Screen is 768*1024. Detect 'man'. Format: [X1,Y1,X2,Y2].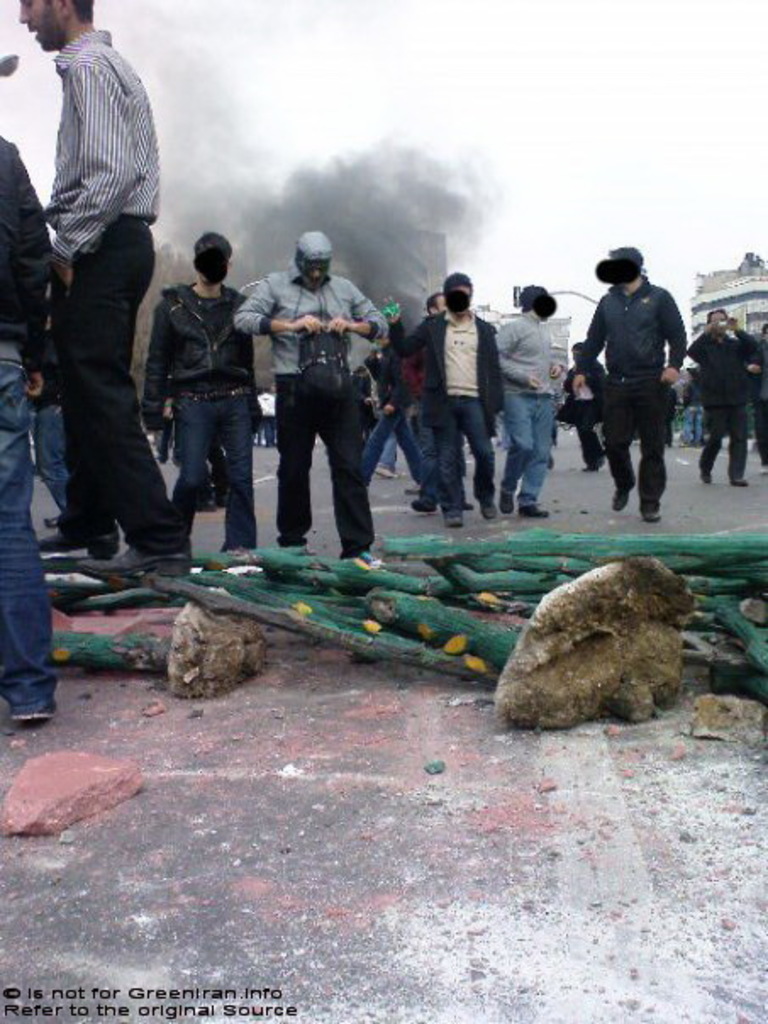
[680,312,754,483].
